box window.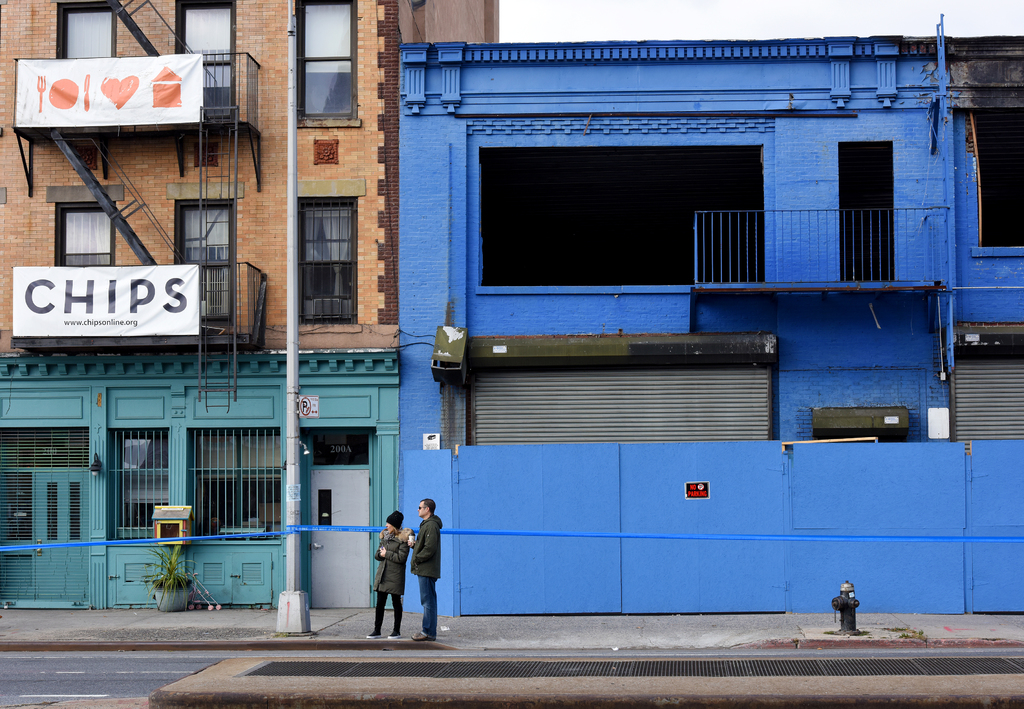
left=54, top=0, right=122, bottom=72.
